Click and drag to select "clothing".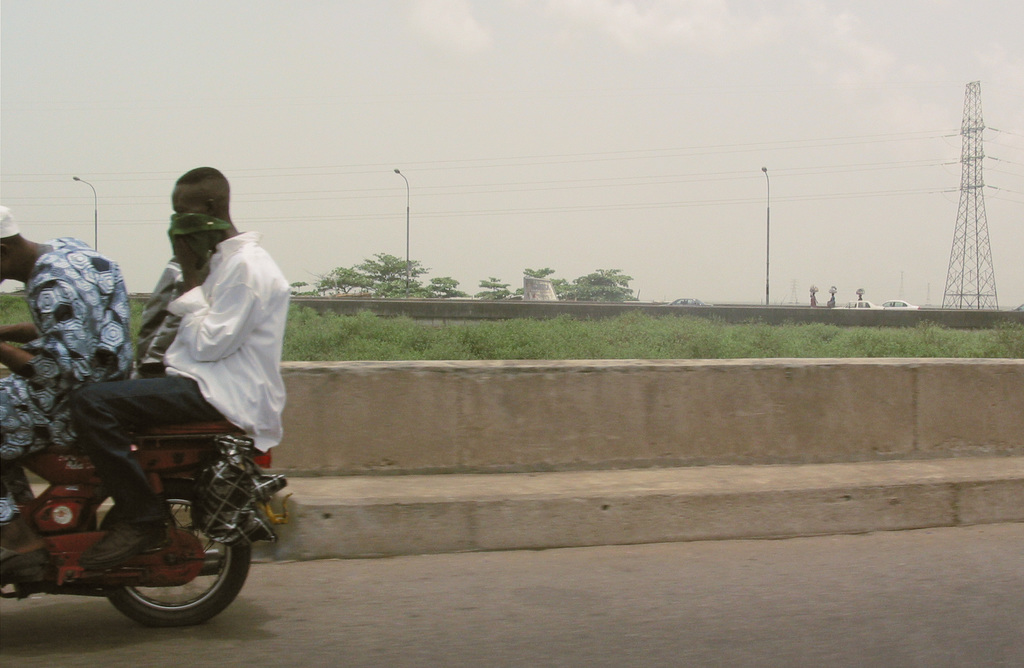
Selection: region(120, 204, 282, 460).
